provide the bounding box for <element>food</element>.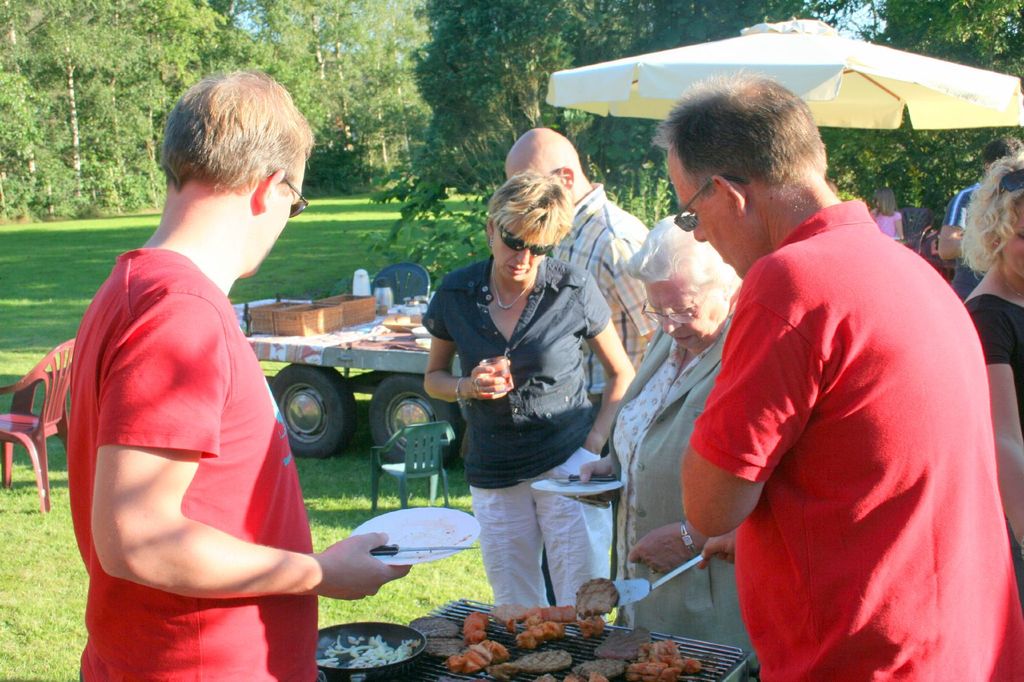
detection(533, 670, 552, 681).
